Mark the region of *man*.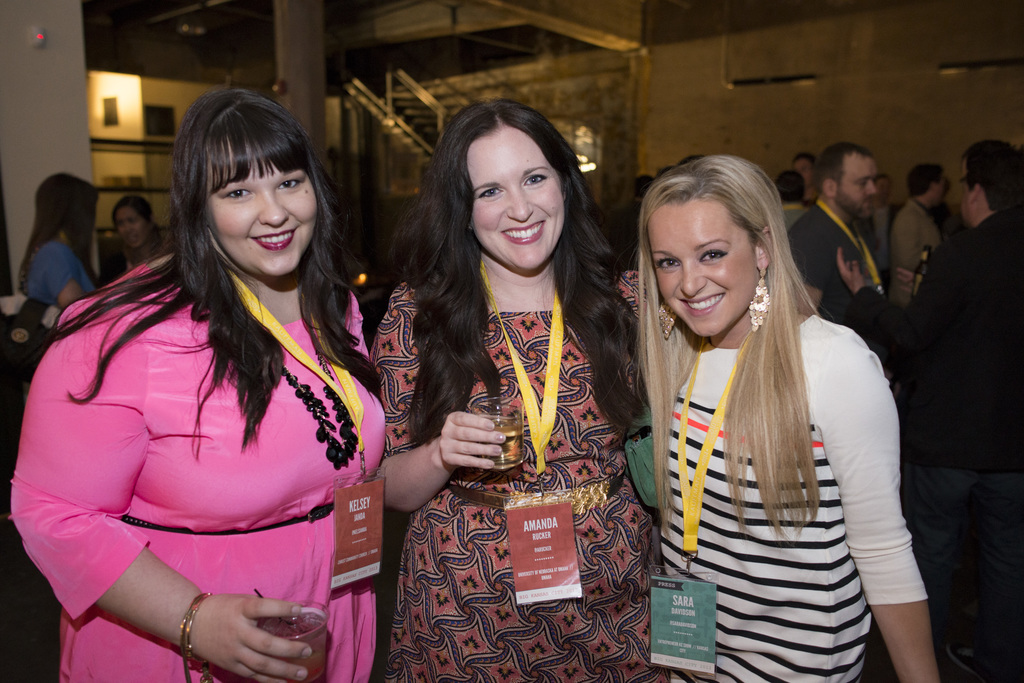
Region: locate(886, 160, 956, 282).
